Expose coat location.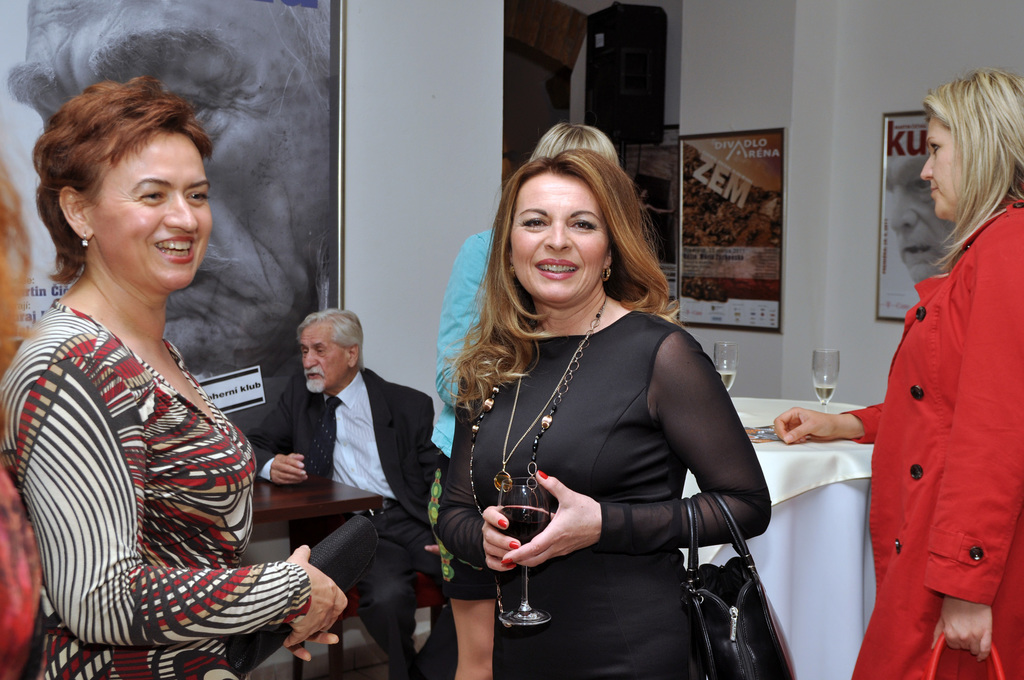
Exposed at [250, 364, 443, 528].
